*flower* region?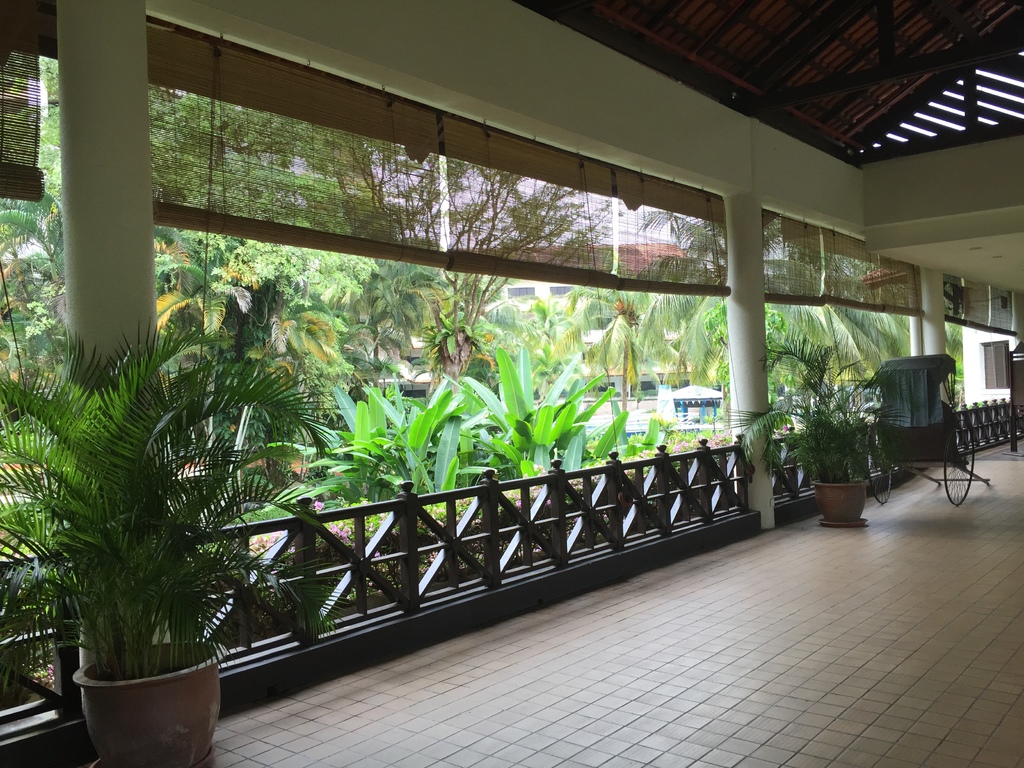
(x1=373, y1=549, x2=381, y2=558)
